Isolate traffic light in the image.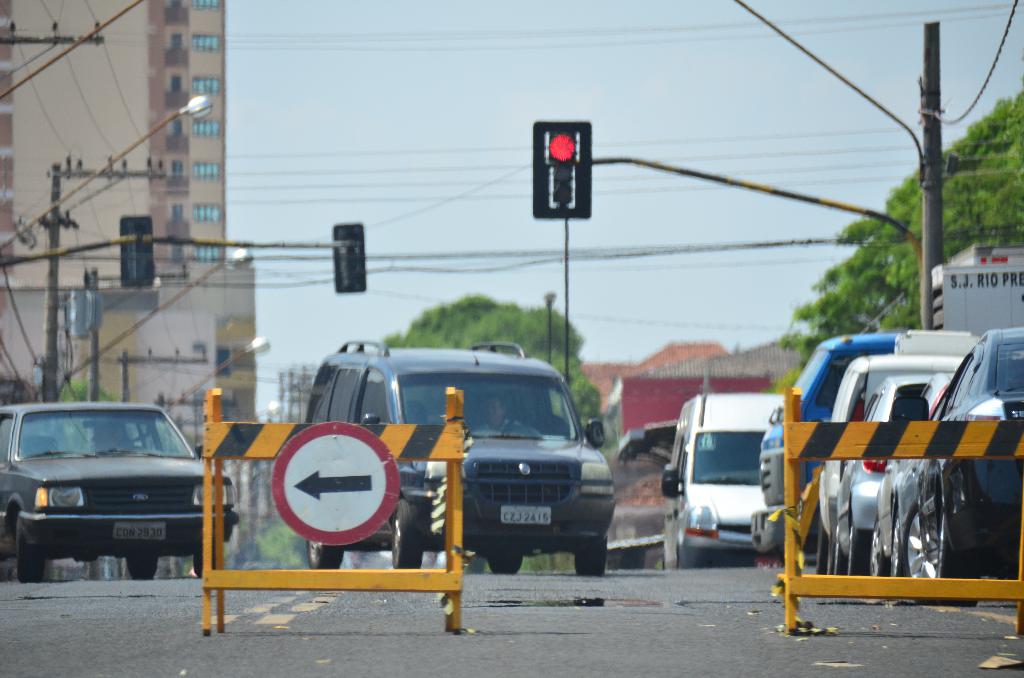
Isolated region: <region>332, 222, 365, 291</region>.
